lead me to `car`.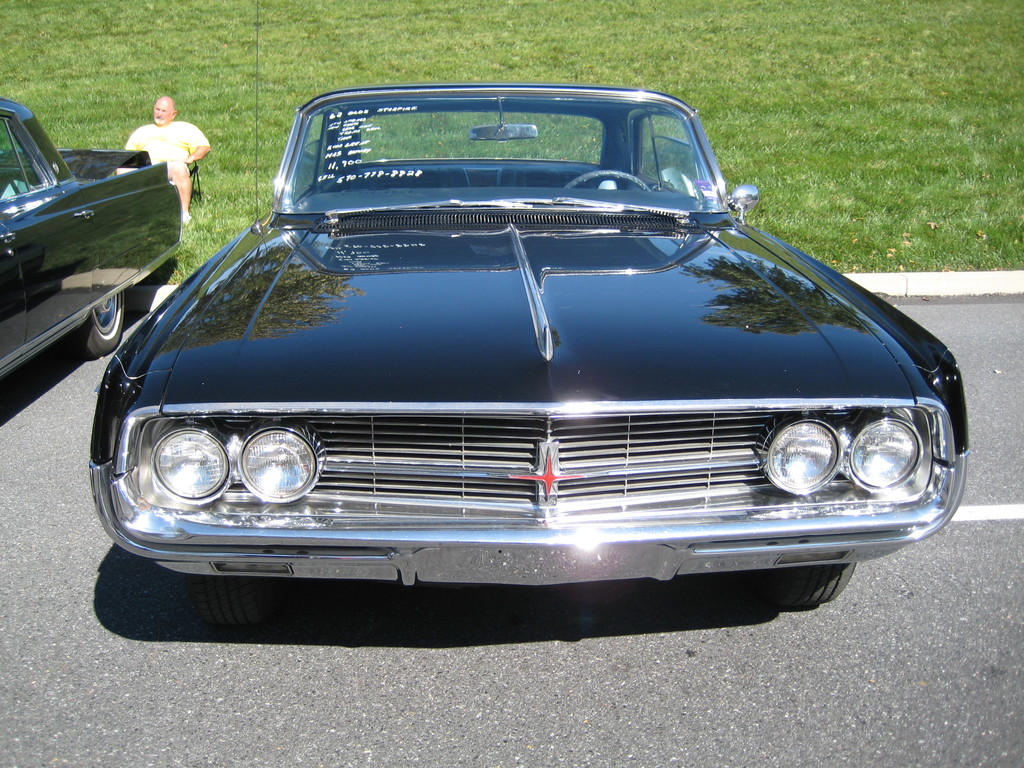
Lead to <bbox>95, 85, 968, 621</bbox>.
